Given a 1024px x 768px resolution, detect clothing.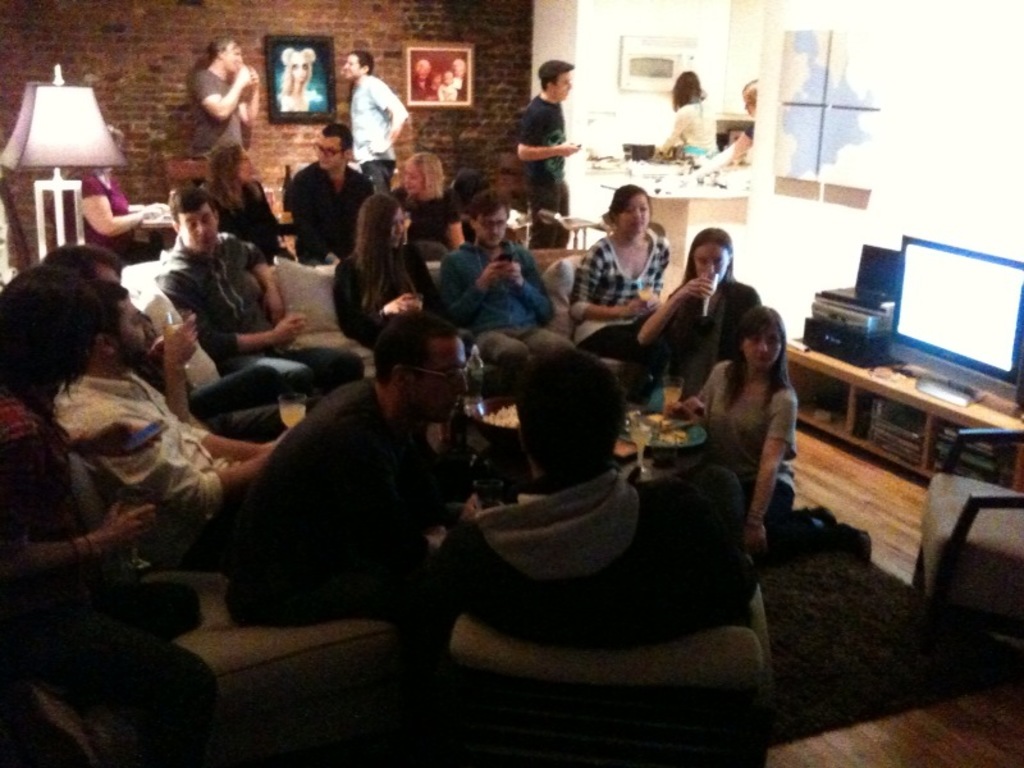
{"x1": 439, "y1": 458, "x2": 759, "y2": 620}.
